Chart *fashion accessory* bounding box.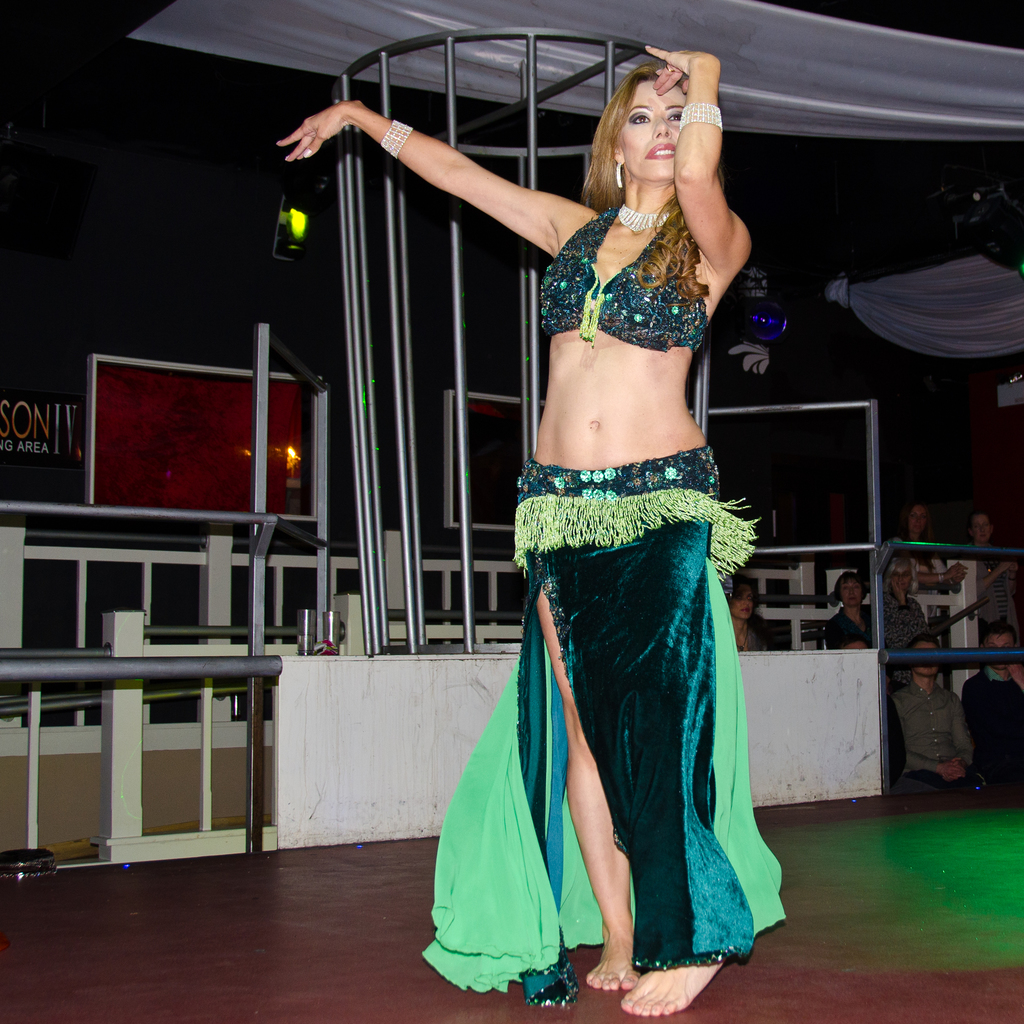
Charted: select_region(676, 104, 725, 134).
